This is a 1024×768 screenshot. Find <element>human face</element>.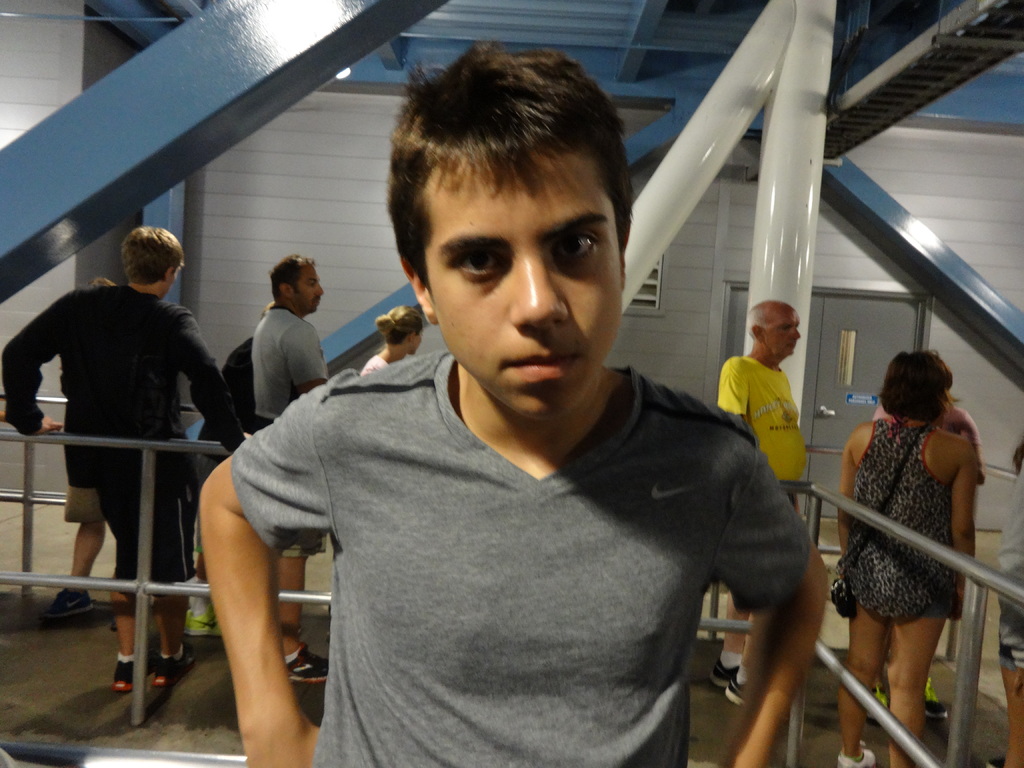
Bounding box: <bbox>291, 265, 324, 314</bbox>.
